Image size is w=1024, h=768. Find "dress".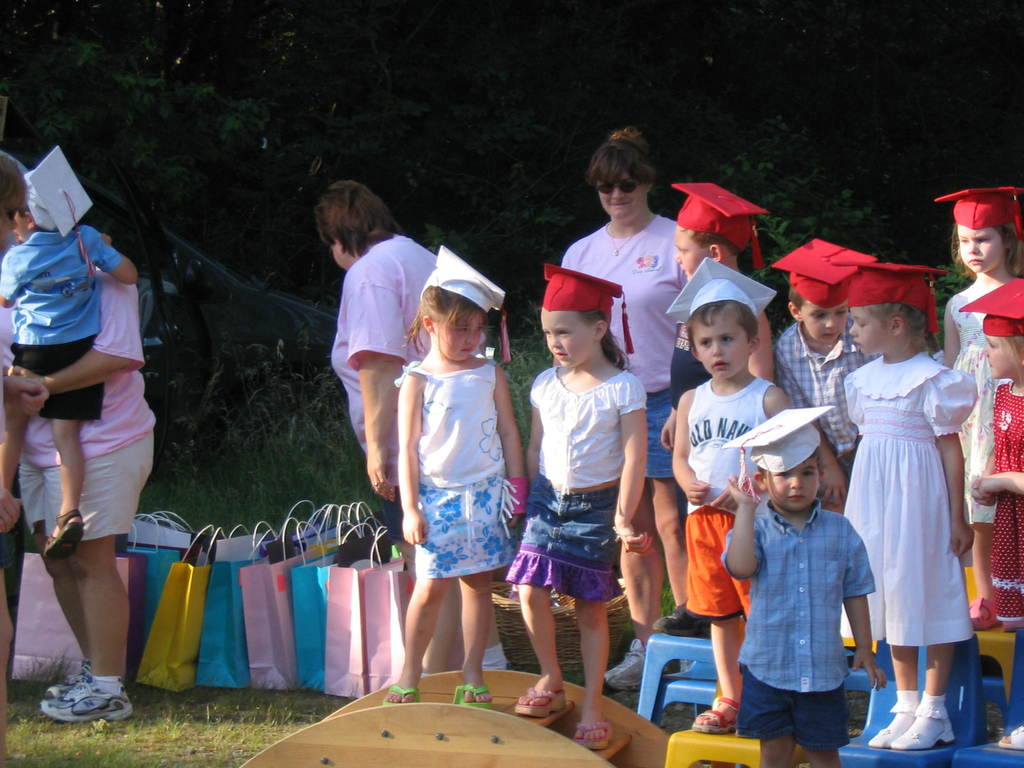
select_region(844, 338, 982, 698).
